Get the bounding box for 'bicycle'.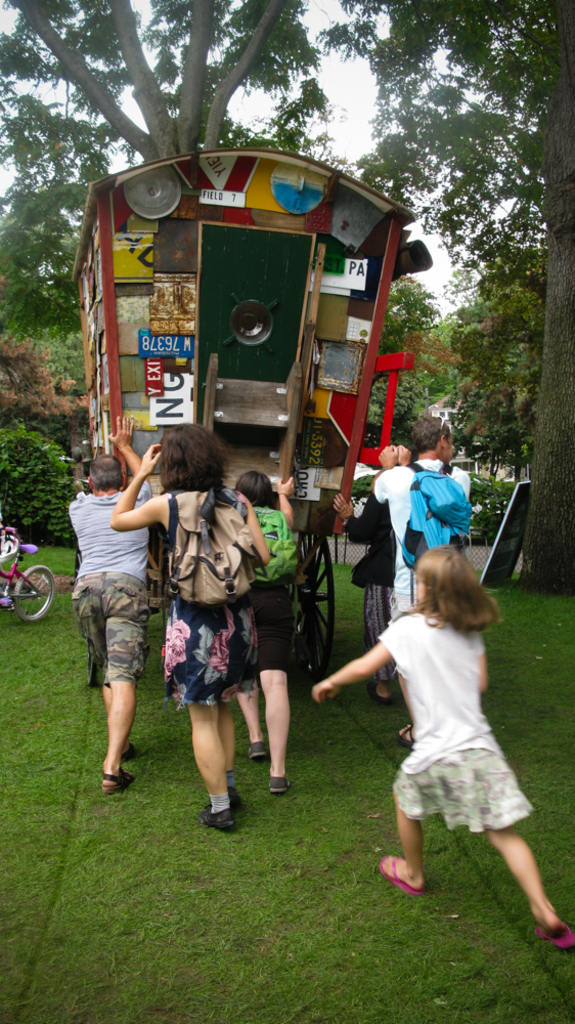
[3, 553, 51, 628].
